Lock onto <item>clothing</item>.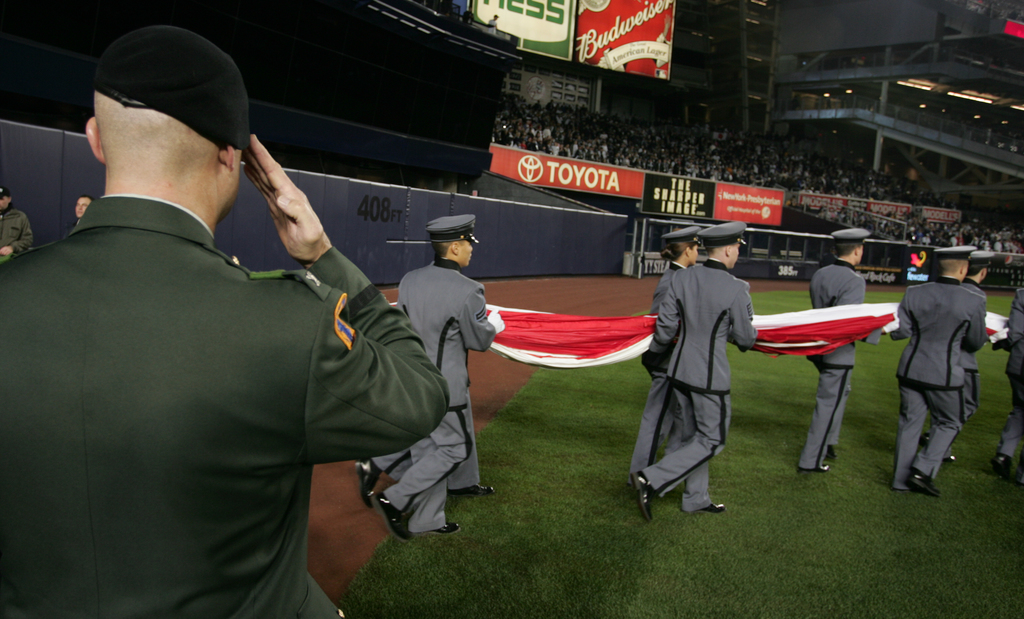
Locked: box(620, 255, 751, 514).
